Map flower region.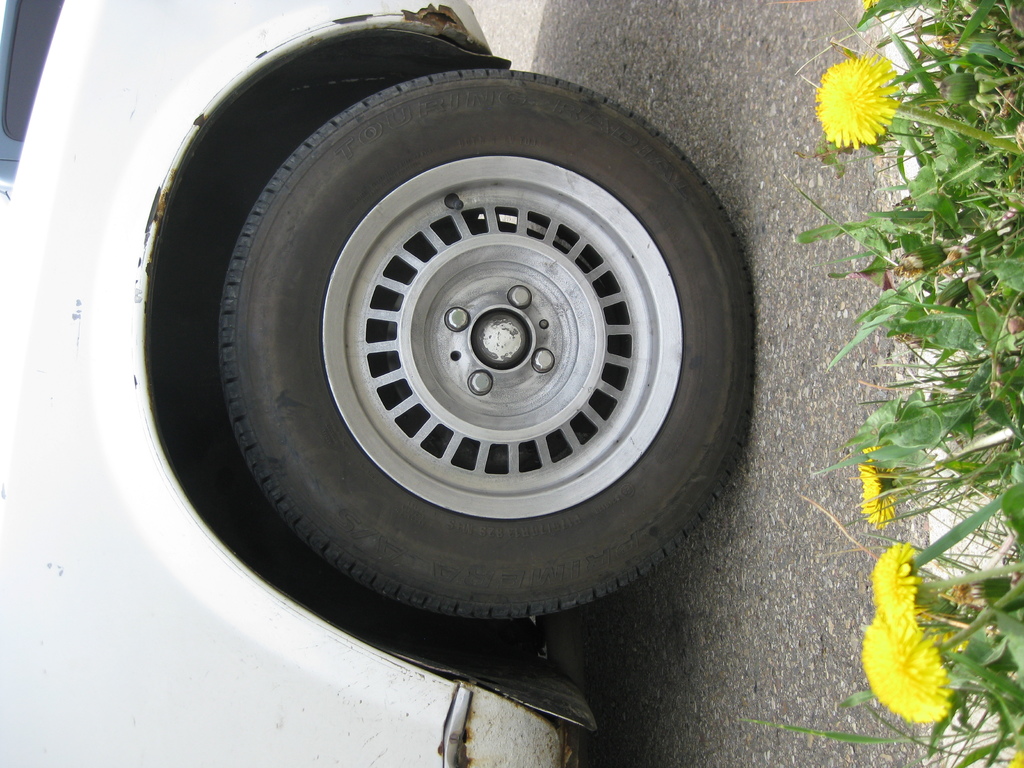
Mapped to (861, 618, 955, 723).
